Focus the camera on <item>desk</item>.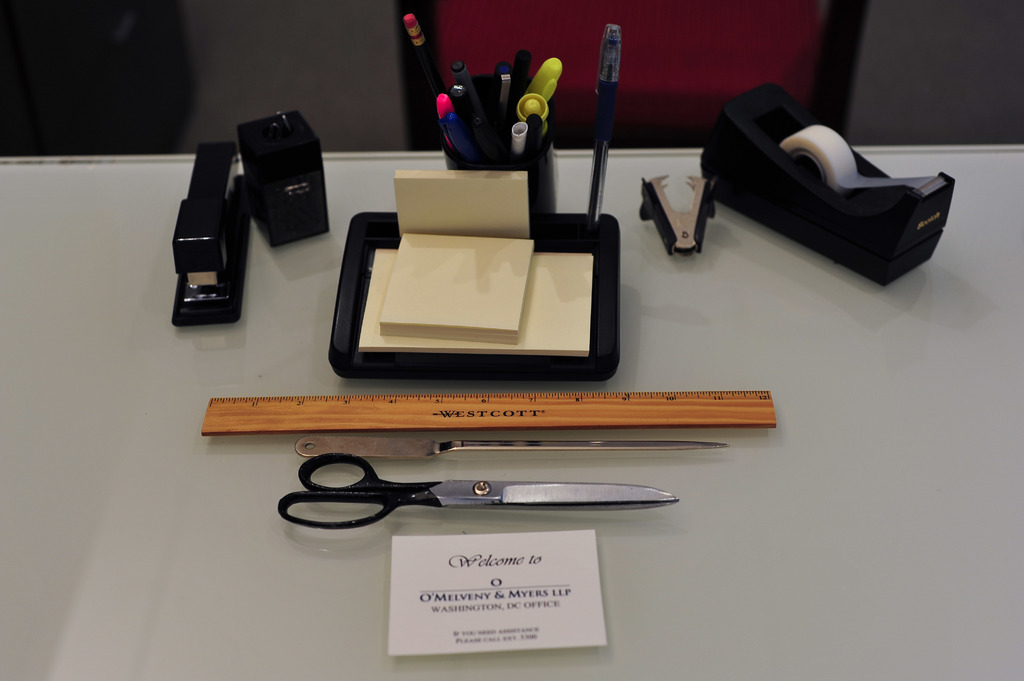
Focus region: 0 143 1023 680.
